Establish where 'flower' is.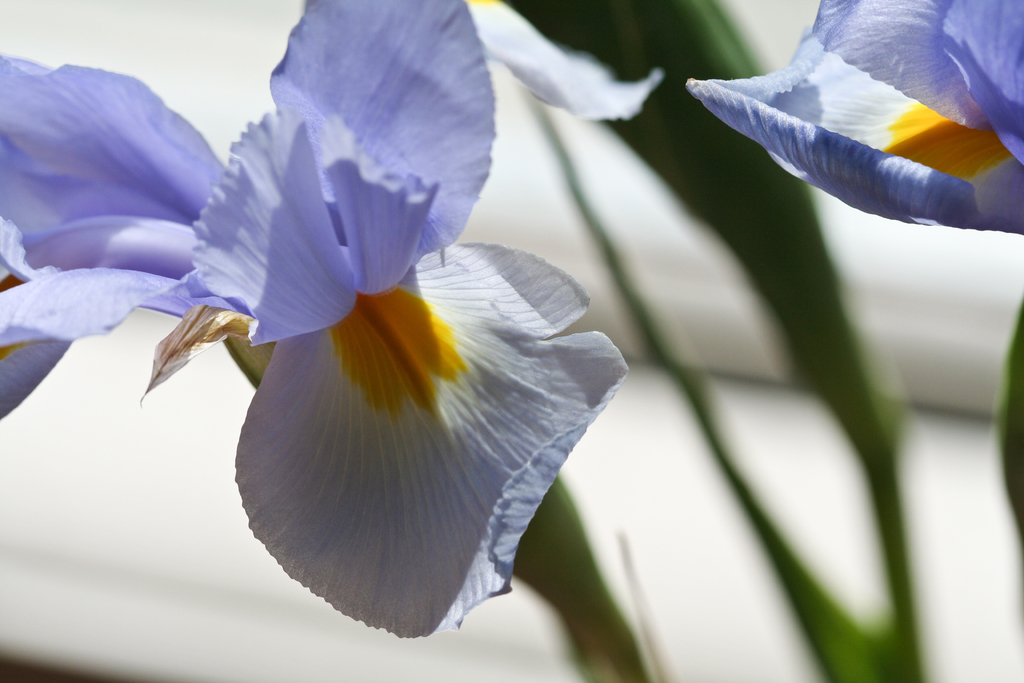
Established at [left=700, top=23, right=1004, bottom=240].
